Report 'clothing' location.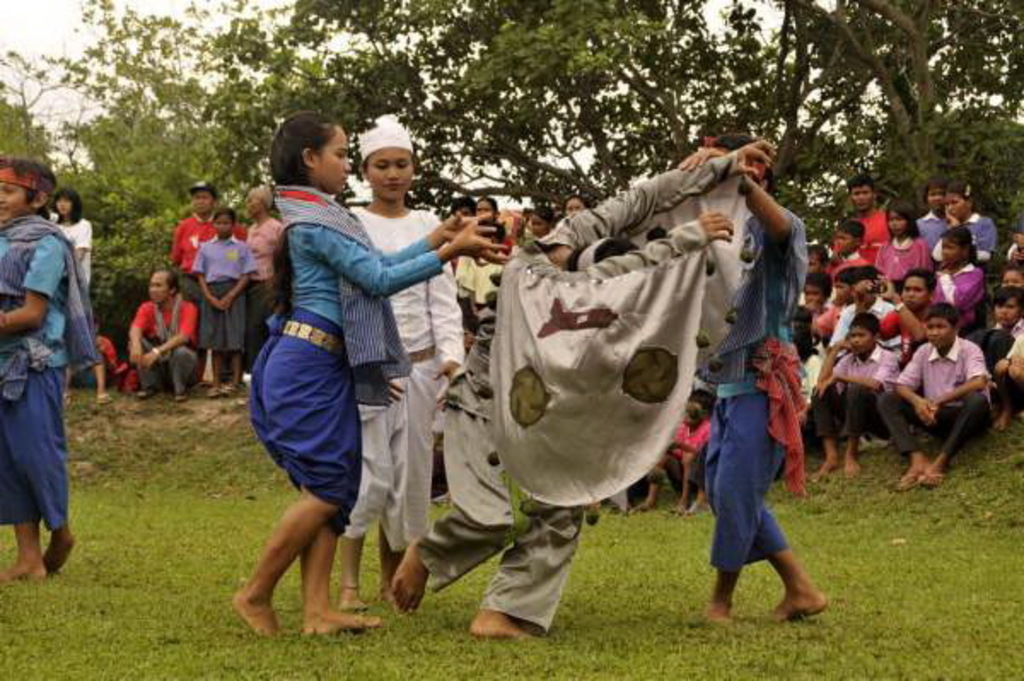
Report: [x1=346, y1=191, x2=503, y2=546].
